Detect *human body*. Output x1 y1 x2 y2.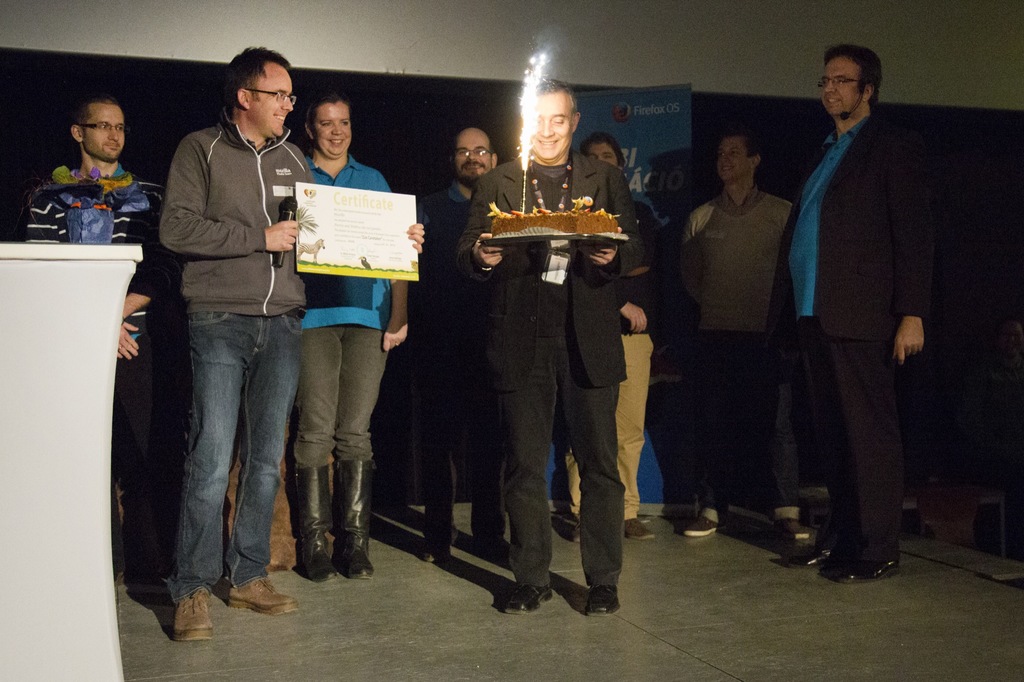
677 184 803 544.
